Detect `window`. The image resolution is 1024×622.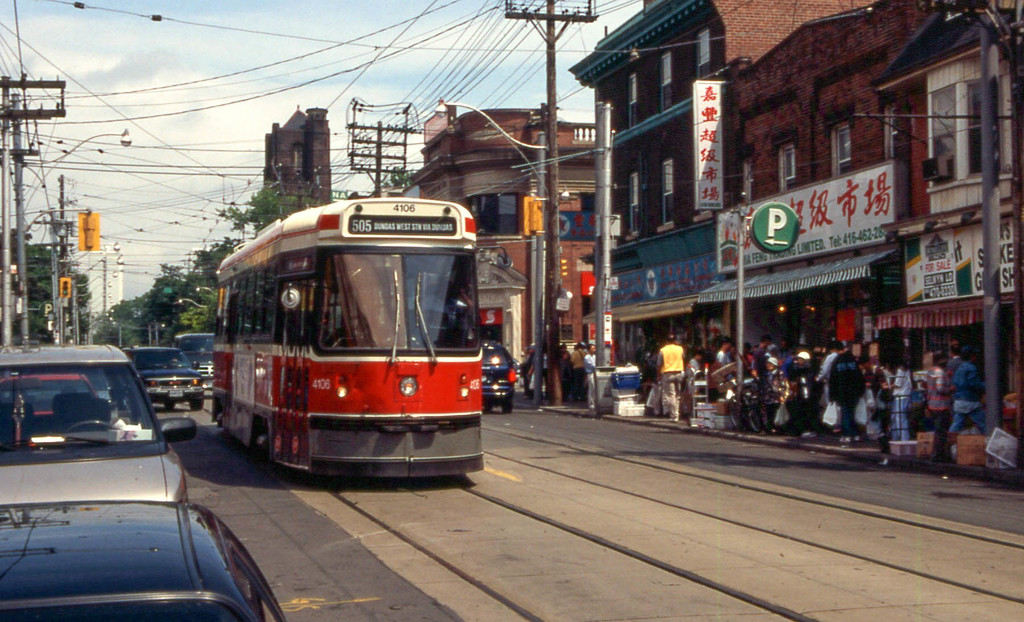
x1=628 y1=74 x2=636 y2=127.
